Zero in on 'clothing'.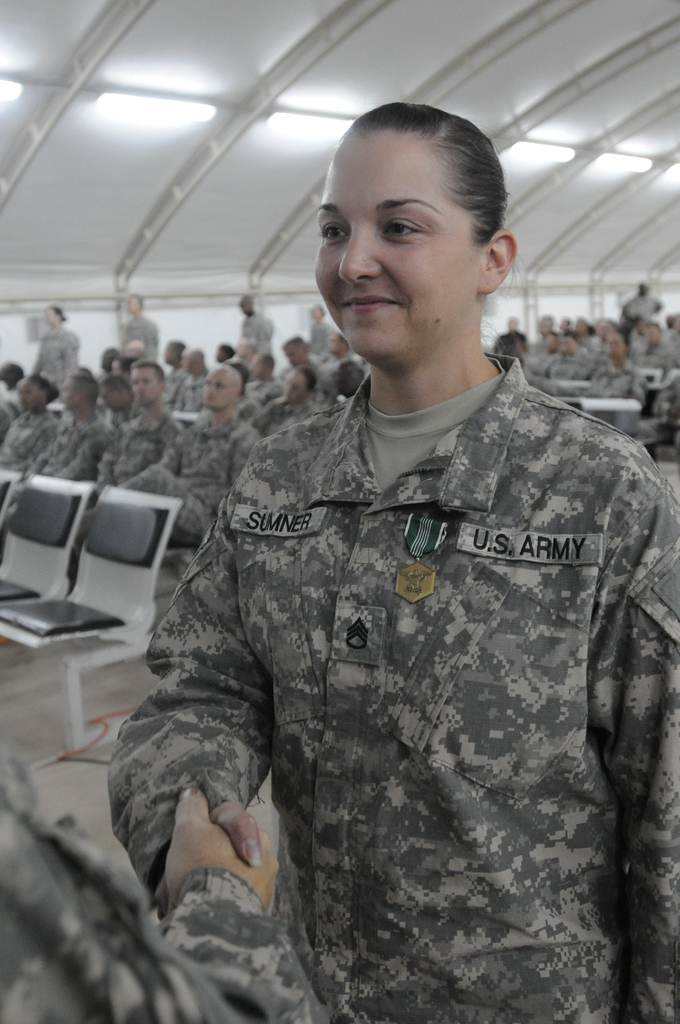
Zeroed in: l=97, t=404, r=188, b=497.
